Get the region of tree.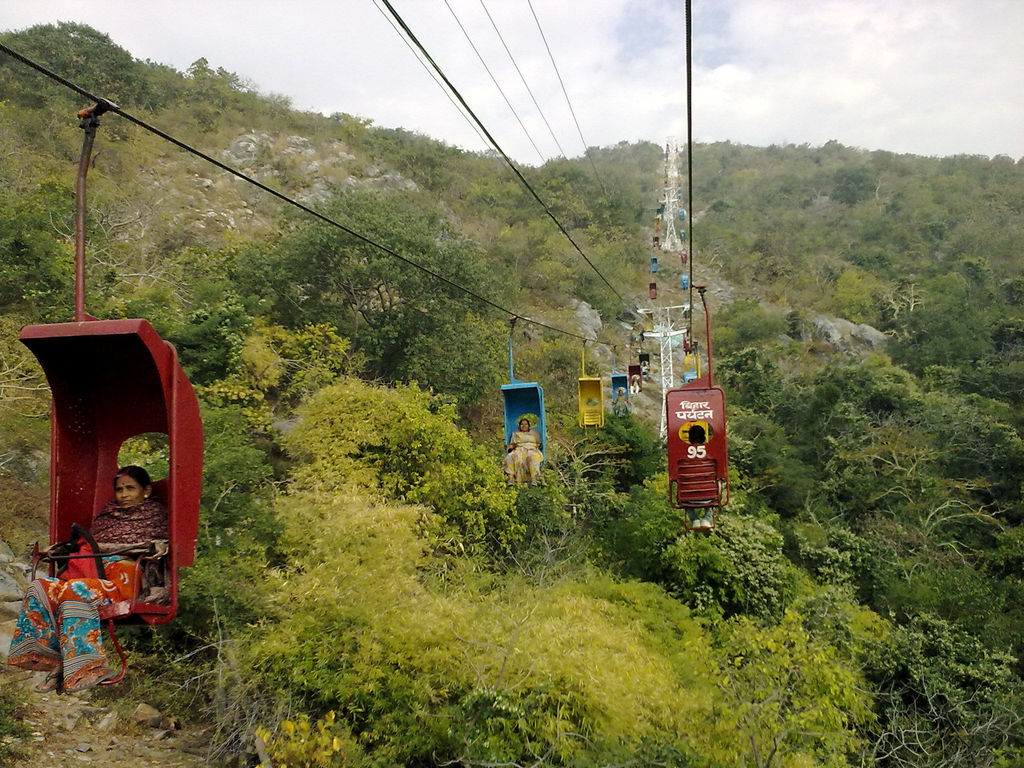
[left=195, top=181, right=495, bottom=380].
